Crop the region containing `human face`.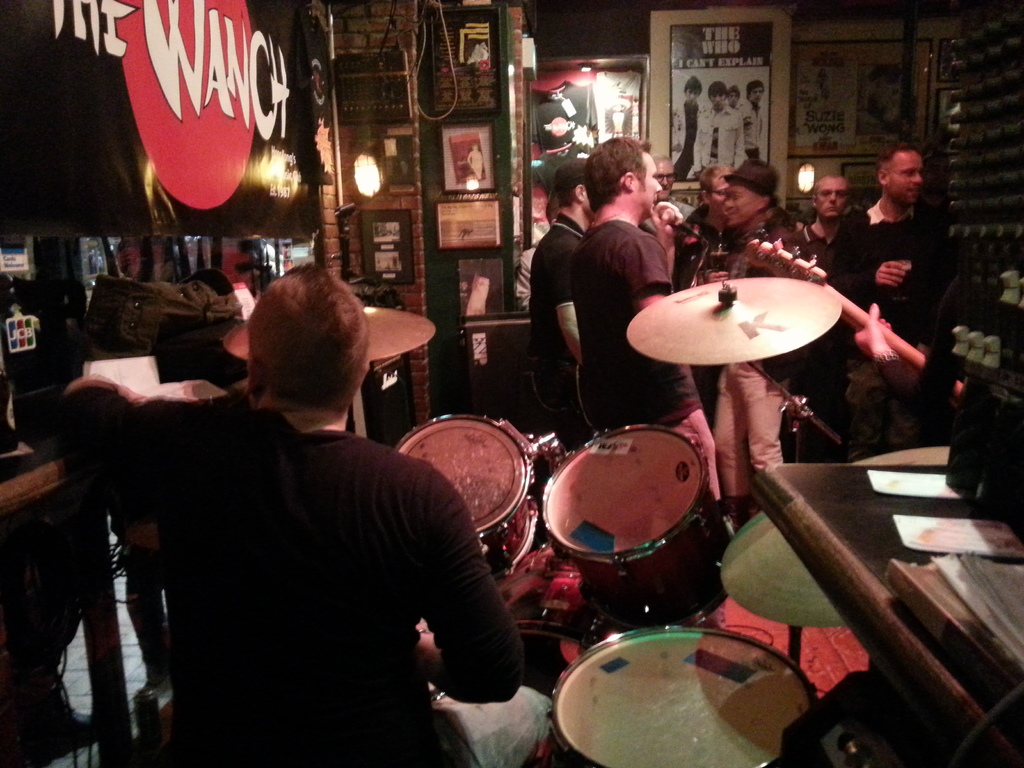
Crop region: <box>652,159,680,199</box>.
